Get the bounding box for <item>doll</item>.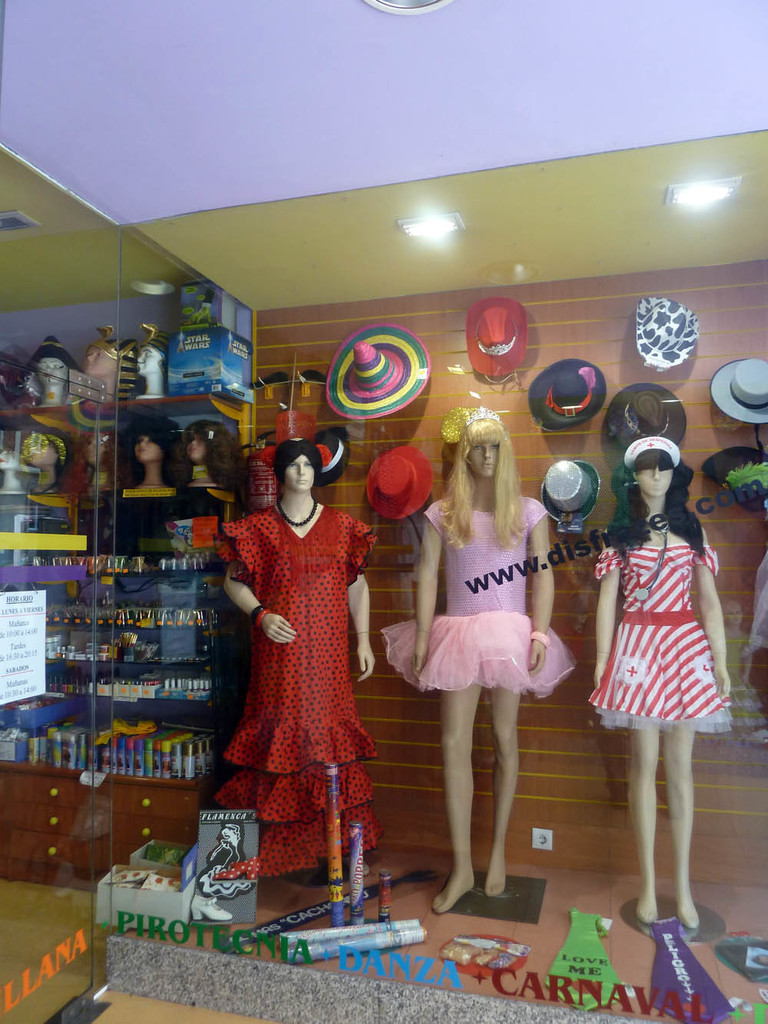
select_region(230, 435, 378, 916).
